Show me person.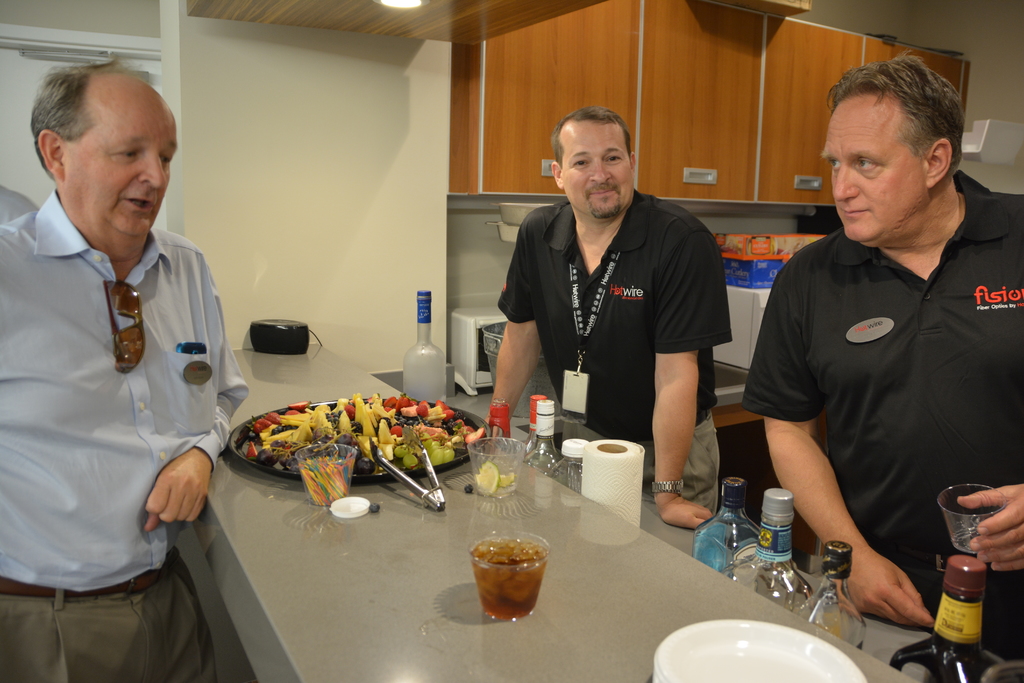
person is here: bbox=[492, 110, 731, 484].
